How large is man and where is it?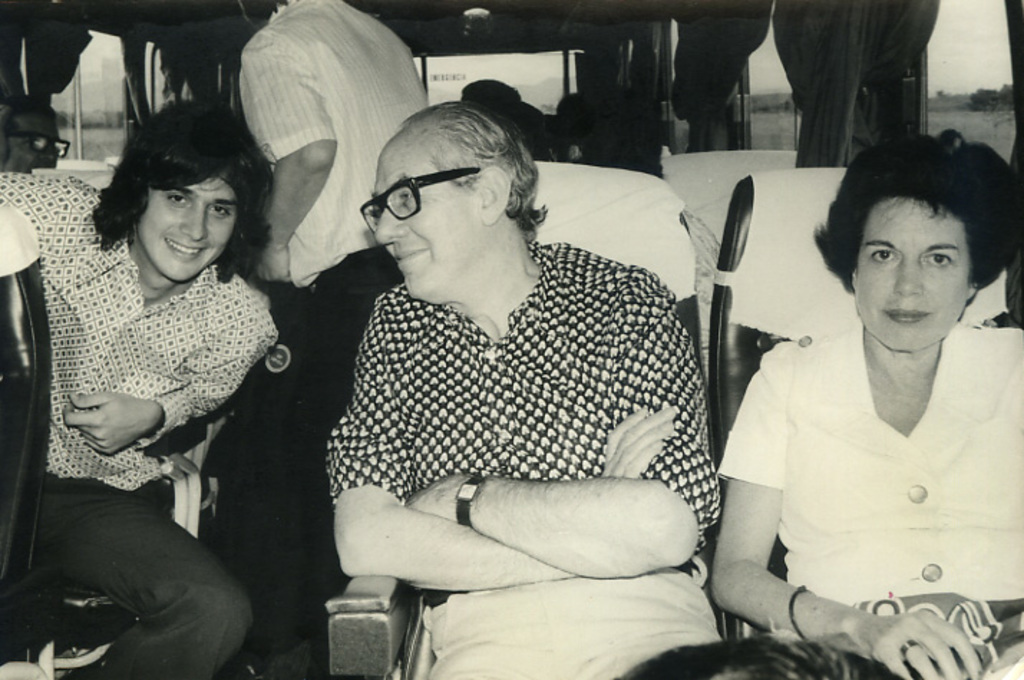
Bounding box: bbox(215, 0, 423, 679).
